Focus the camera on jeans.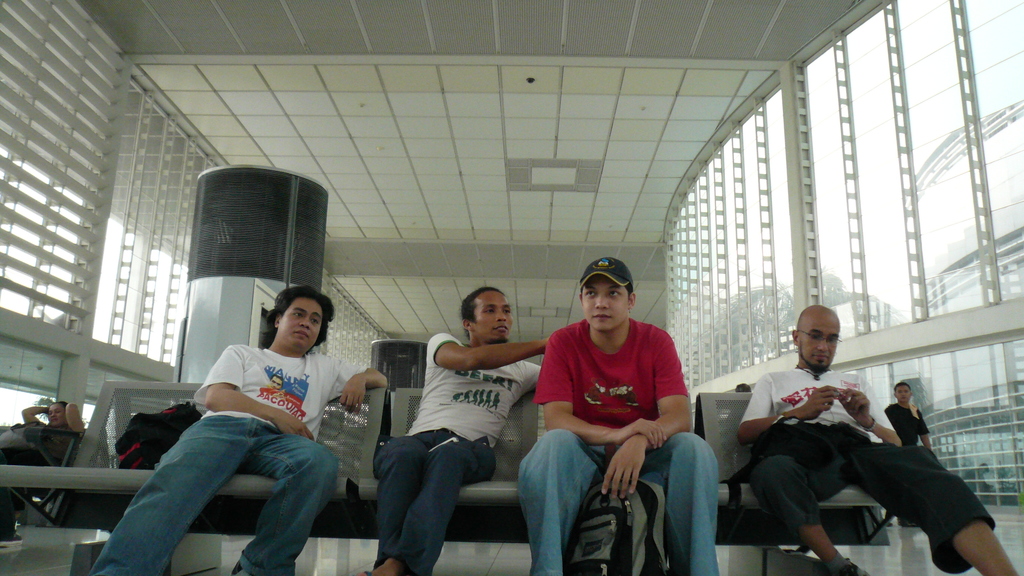
Focus region: (91, 414, 339, 575).
